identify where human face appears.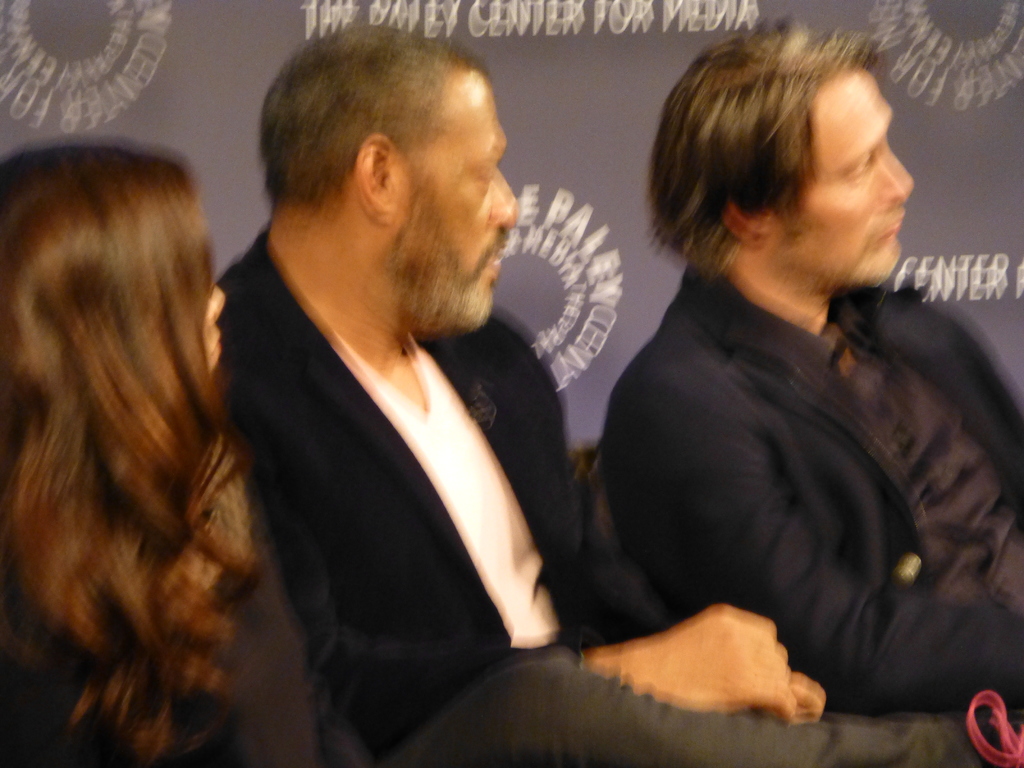
Appears at bbox=(770, 67, 910, 277).
